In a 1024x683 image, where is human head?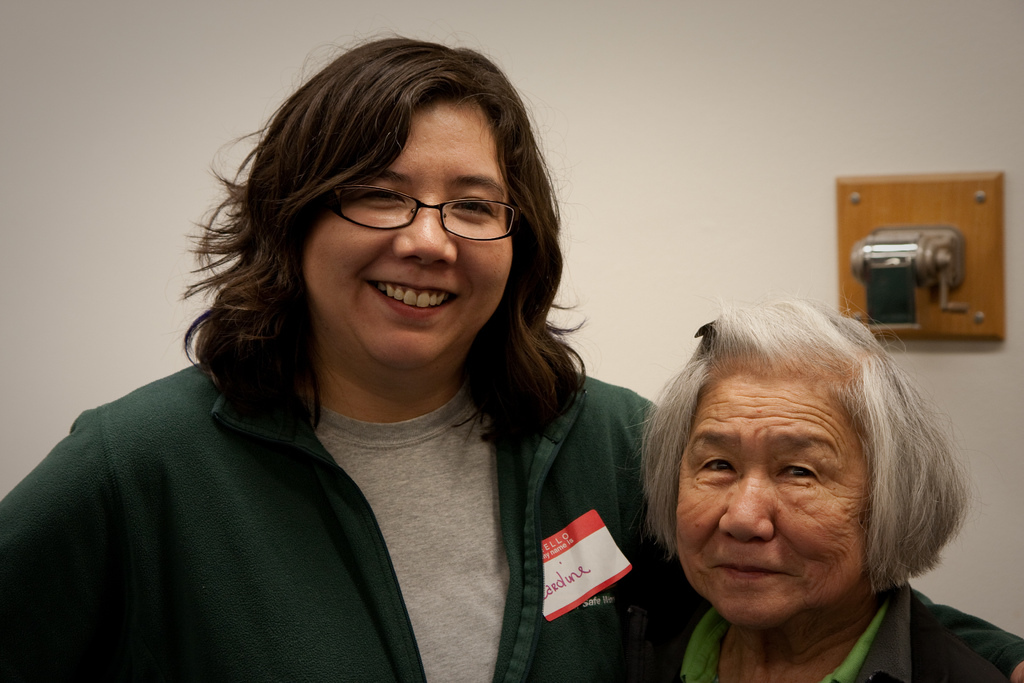
<box>667,302,954,618</box>.
